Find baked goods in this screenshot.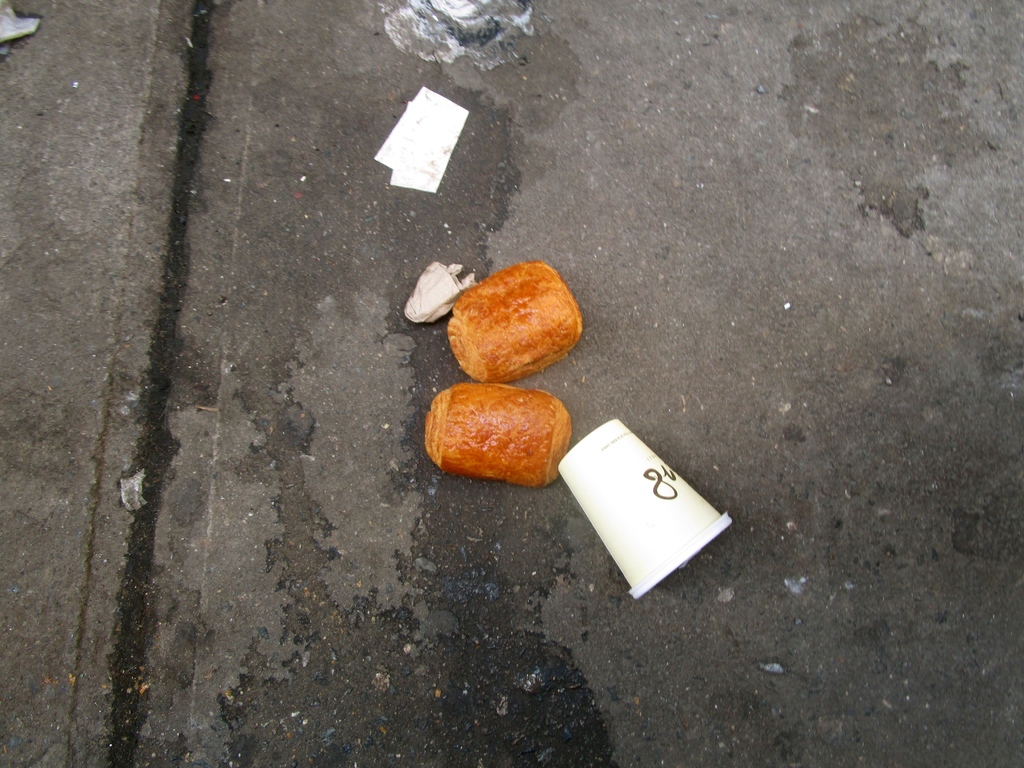
The bounding box for baked goods is <region>435, 264, 585, 374</region>.
